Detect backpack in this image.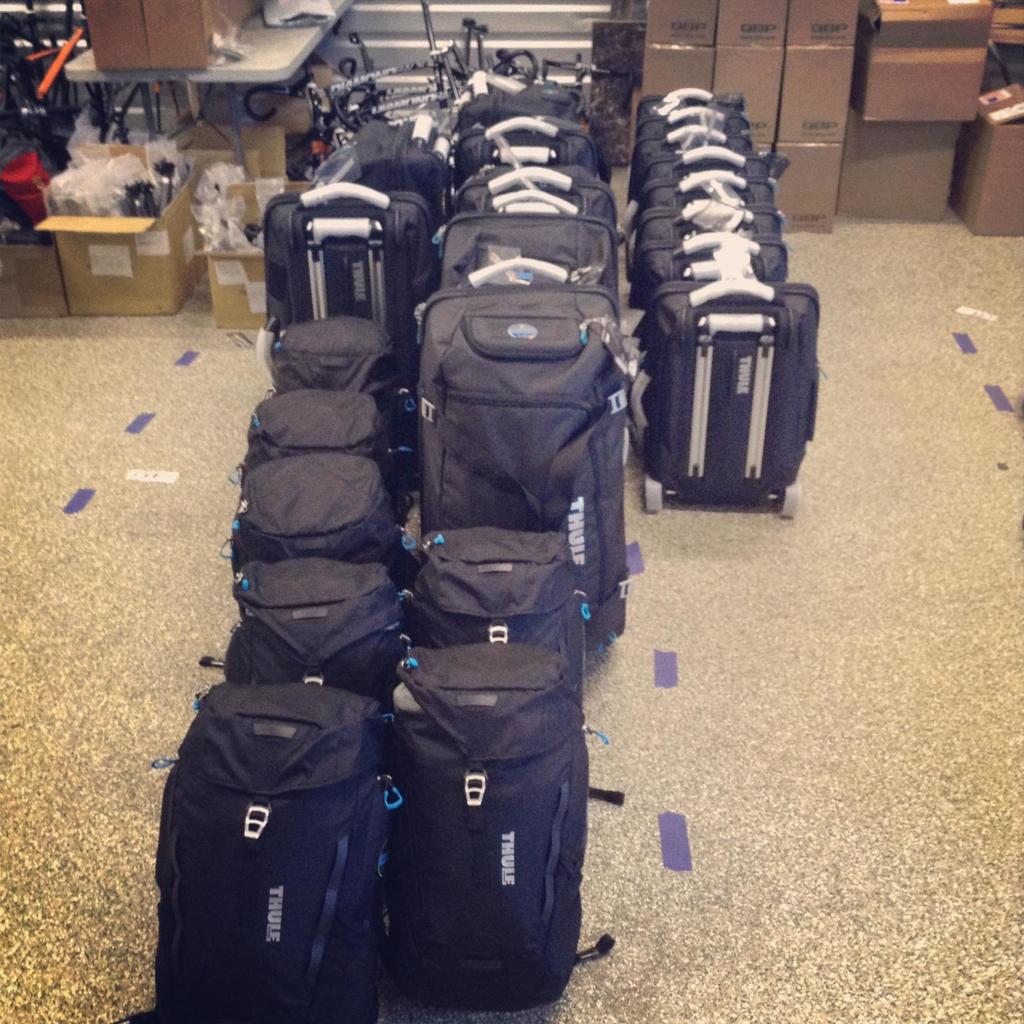
Detection: rect(637, 118, 746, 153).
